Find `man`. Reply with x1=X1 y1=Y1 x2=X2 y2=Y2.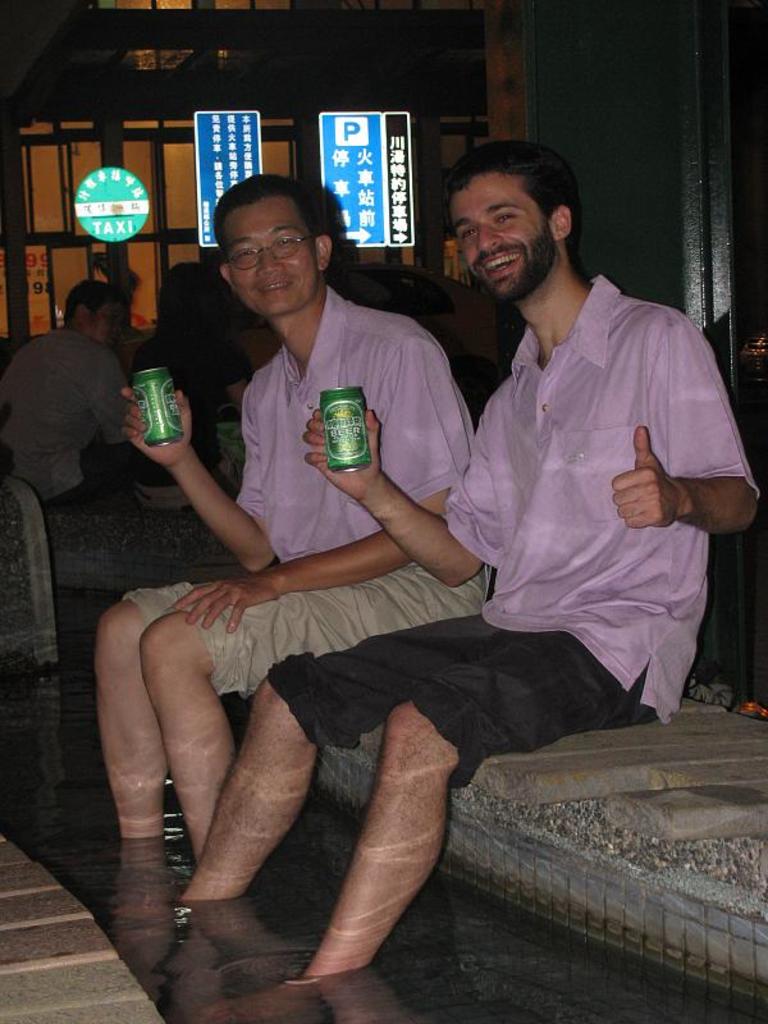
x1=13 y1=264 x2=138 y2=518.
